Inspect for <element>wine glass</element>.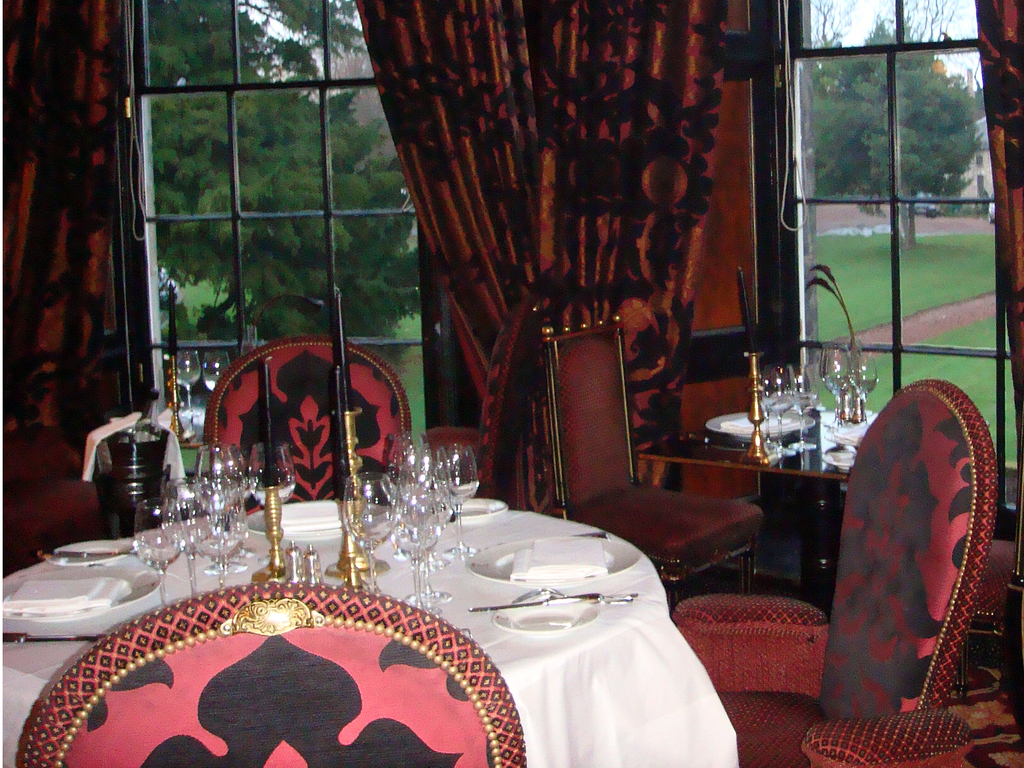
Inspection: <box>852,362,883,419</box>.
